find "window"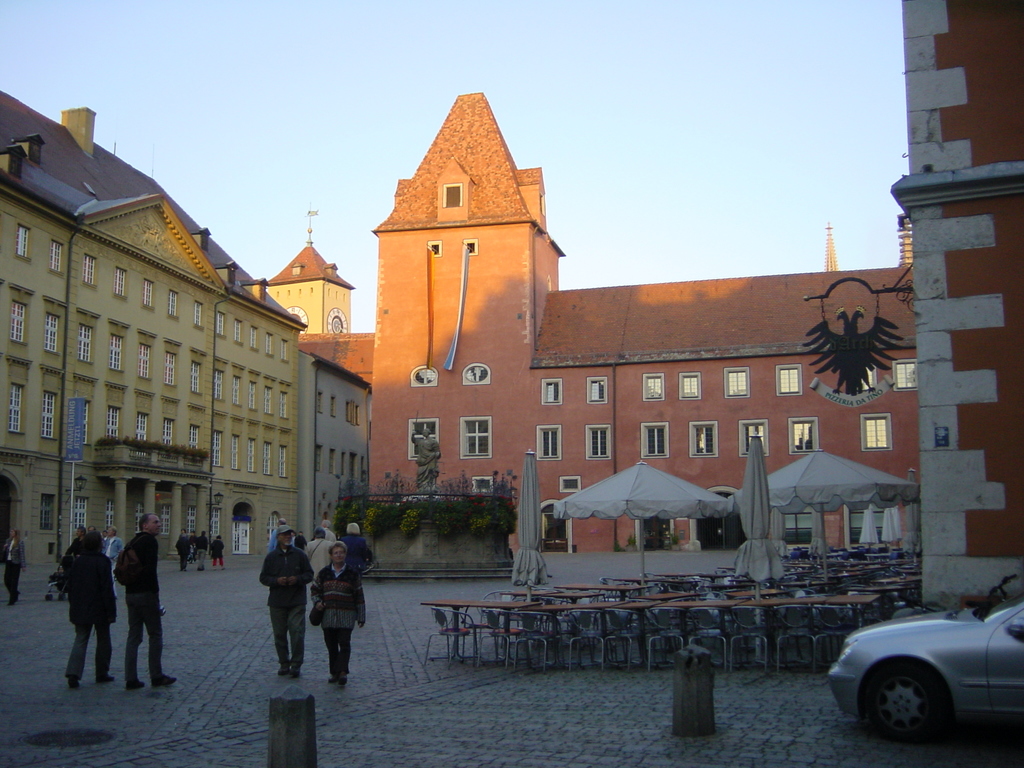
{"left": 211, "top": 434, "right": 223, "bottom": 475}
